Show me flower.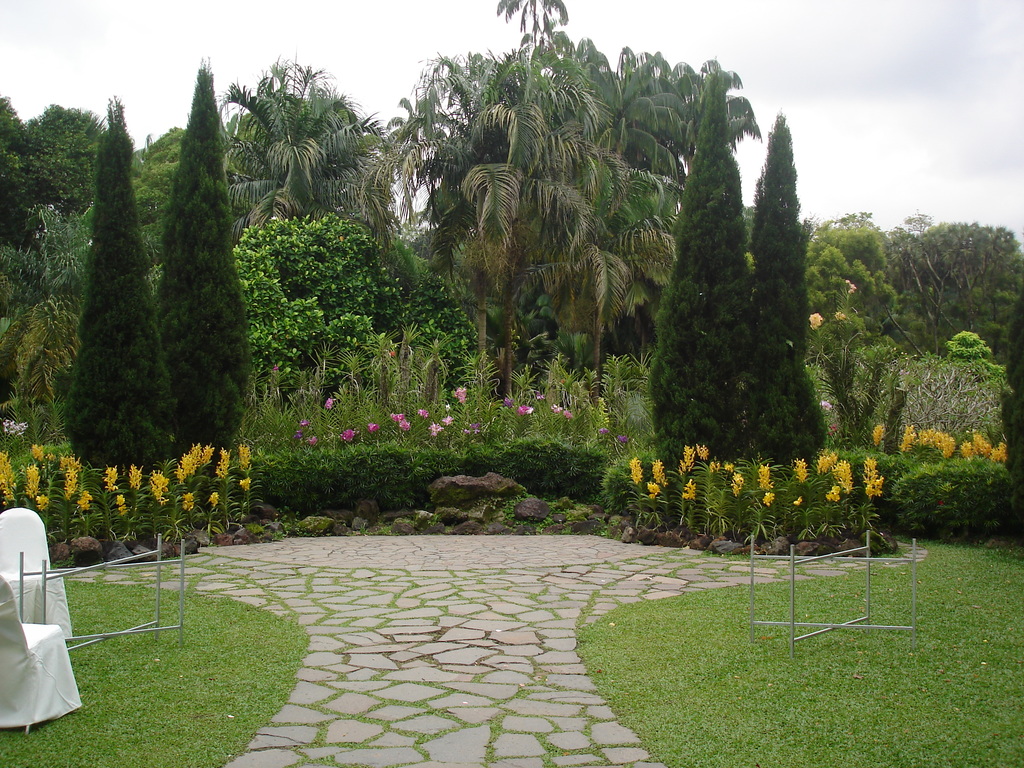
flower is here: region(516, 403, 531, 415).
